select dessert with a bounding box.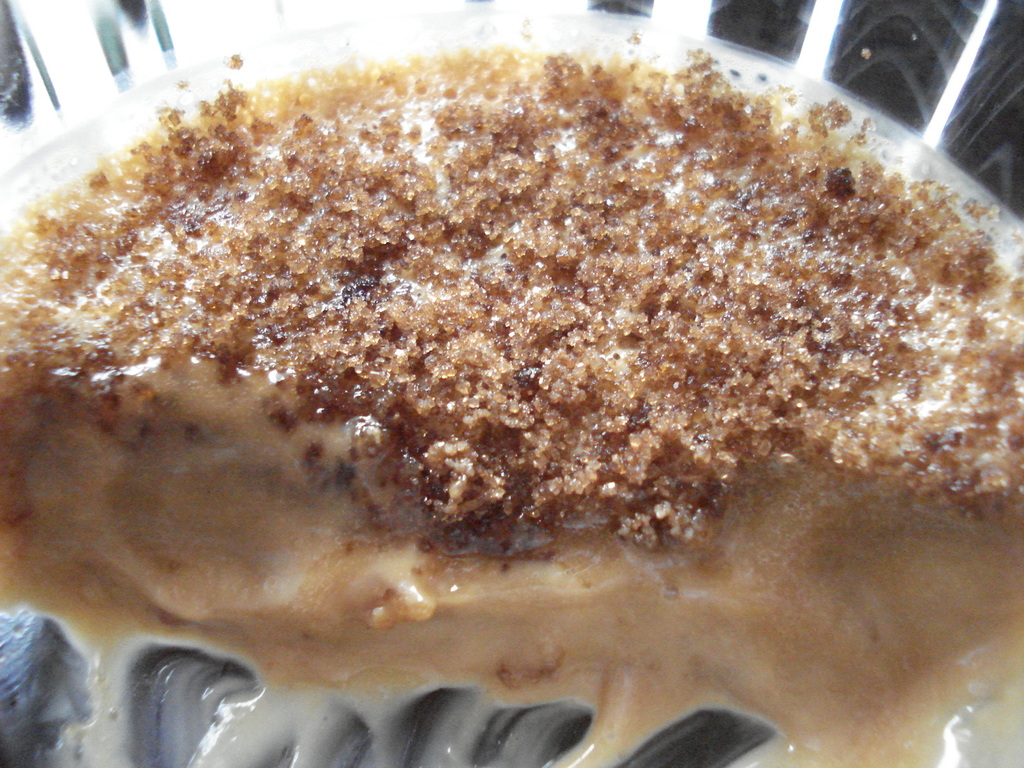
bbox(0, 8, 996, 767).
